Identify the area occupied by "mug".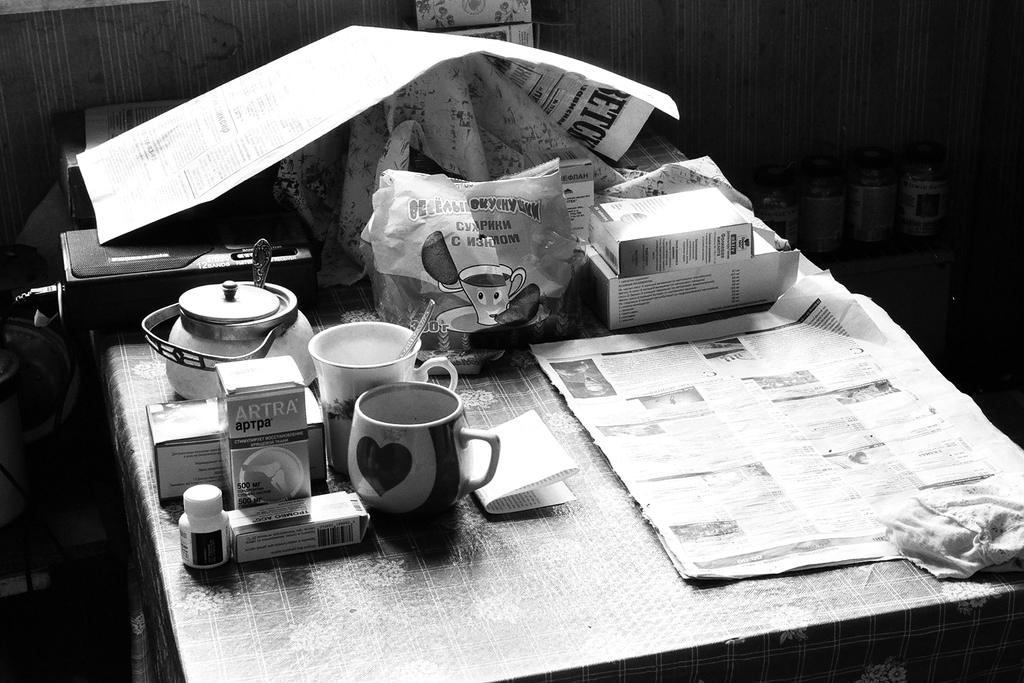
Area: 308, 325, 457, 466.
